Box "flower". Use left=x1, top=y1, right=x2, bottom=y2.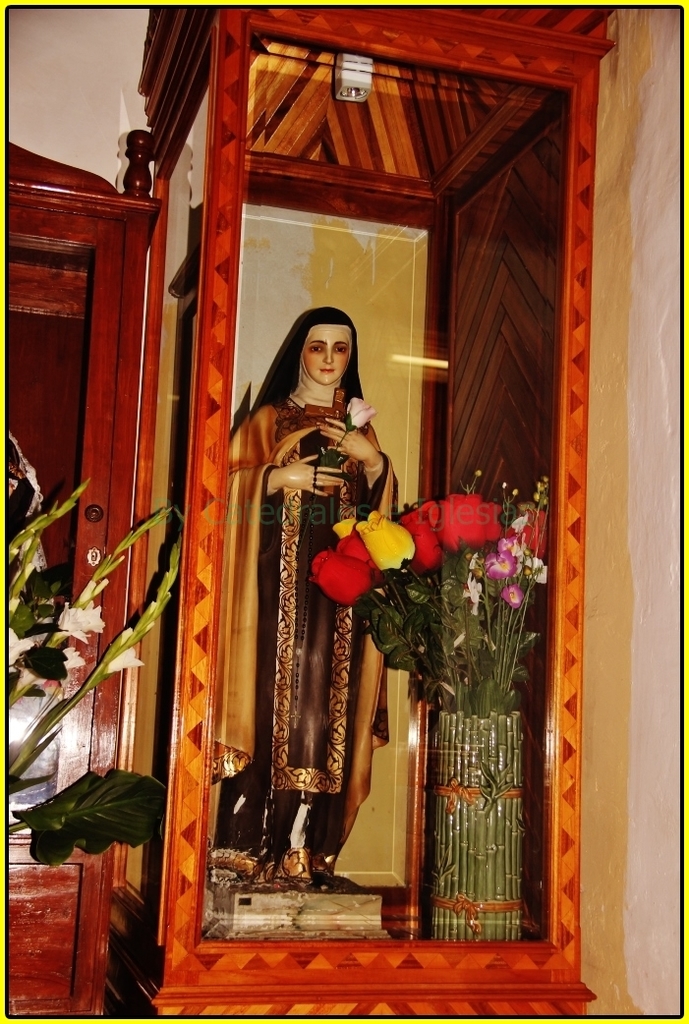
left=0, top=627, right=92, bottom=700.
